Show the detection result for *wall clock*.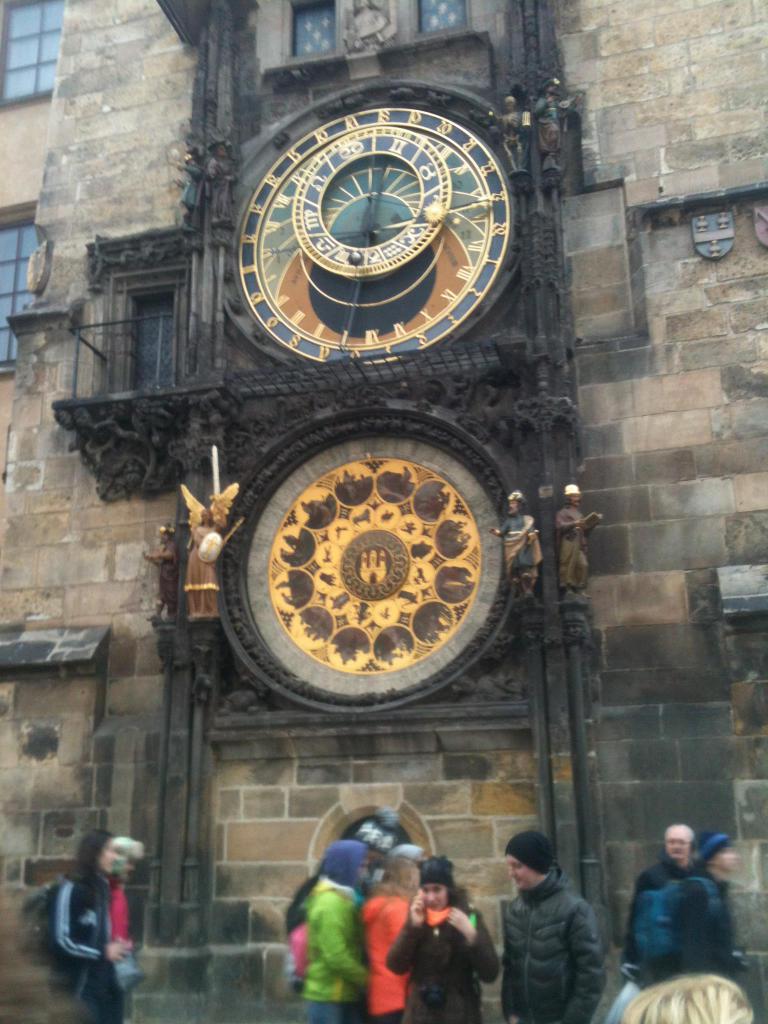
189:408:513:716.
